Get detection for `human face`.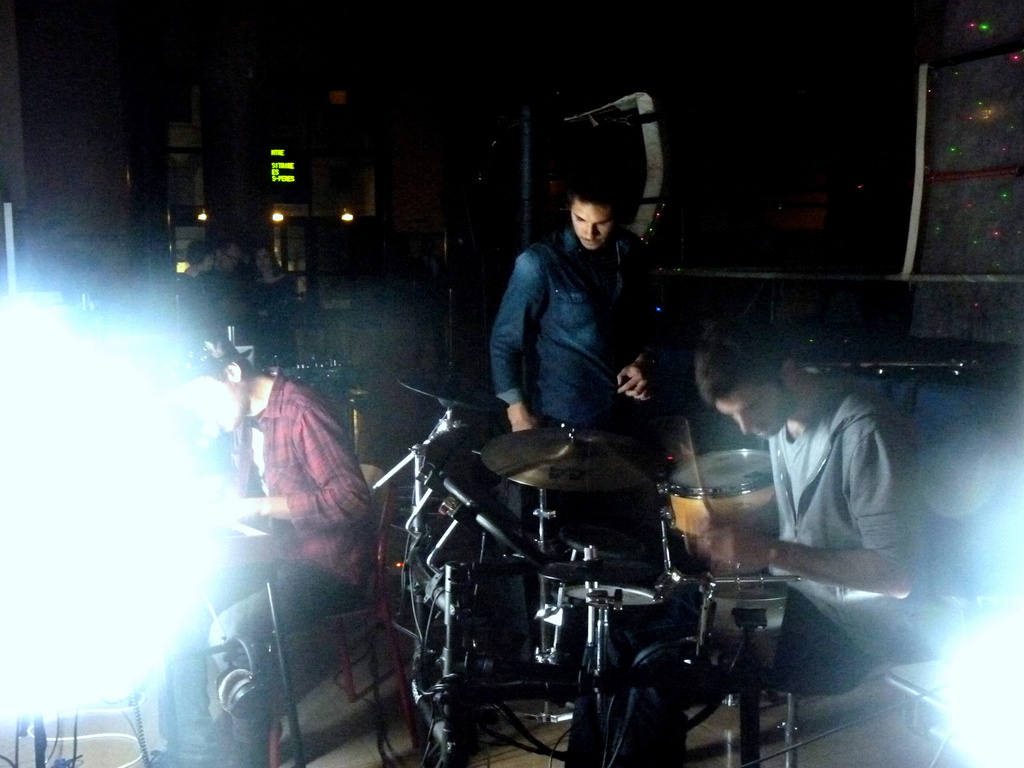
Detection: locate(719, 381, 792, 435).
